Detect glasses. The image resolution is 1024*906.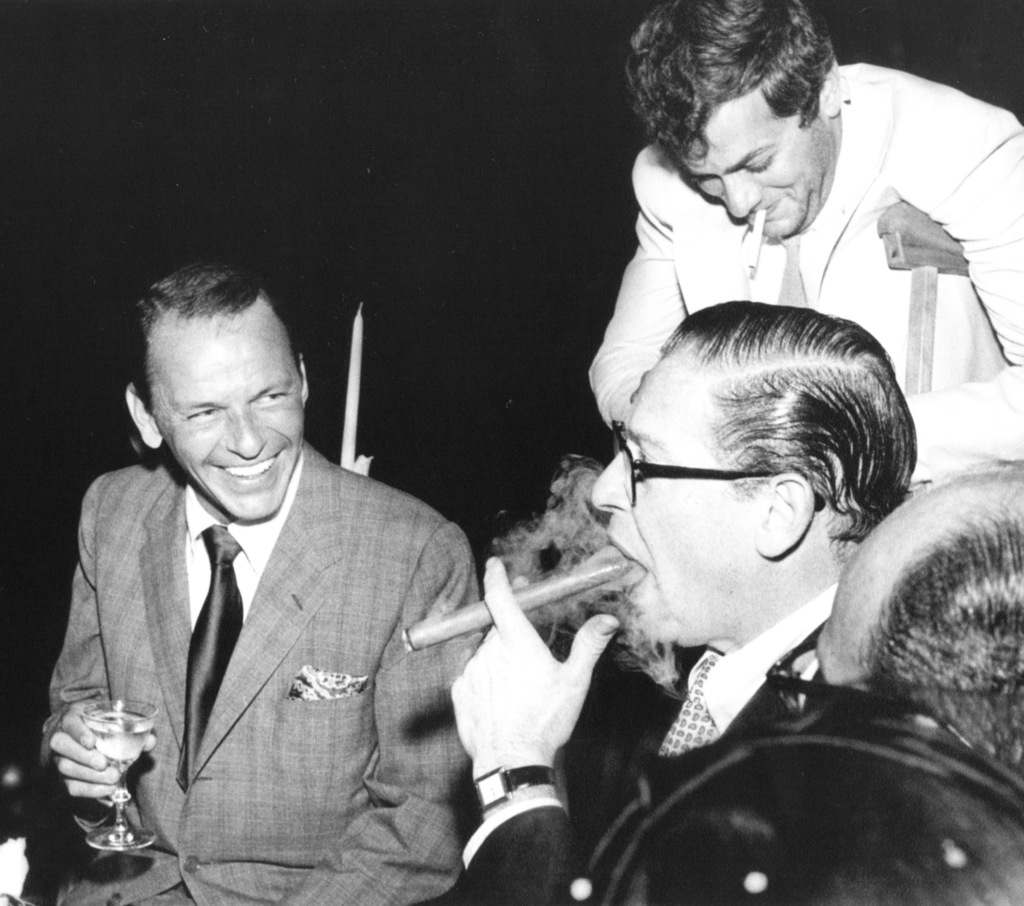
604/418/825/512.
